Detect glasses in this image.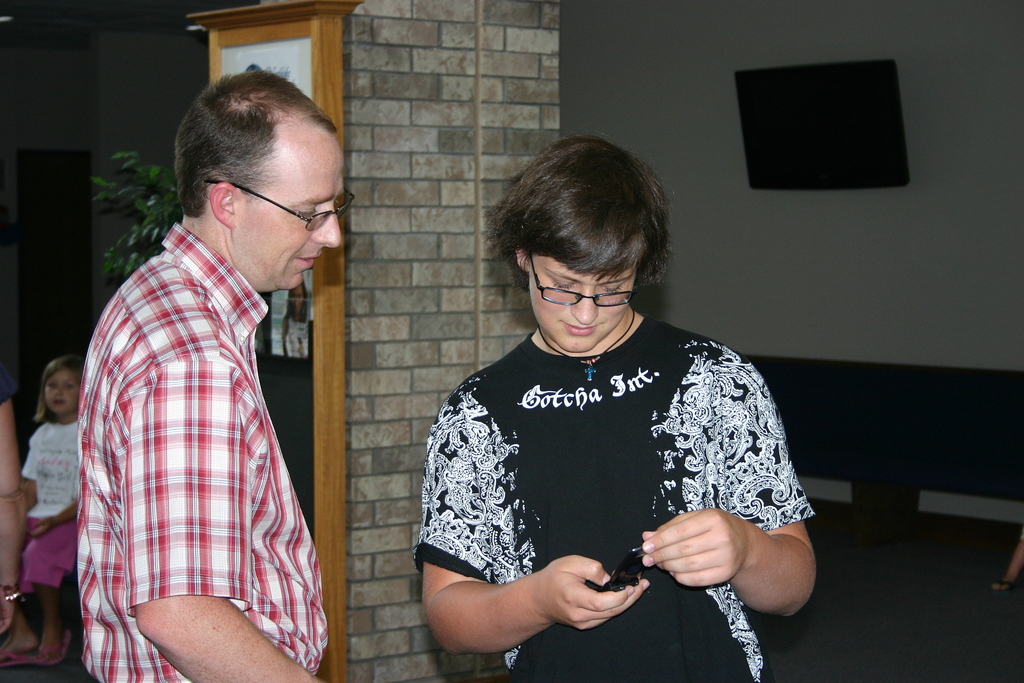
Detection: 525/272/650/313.
